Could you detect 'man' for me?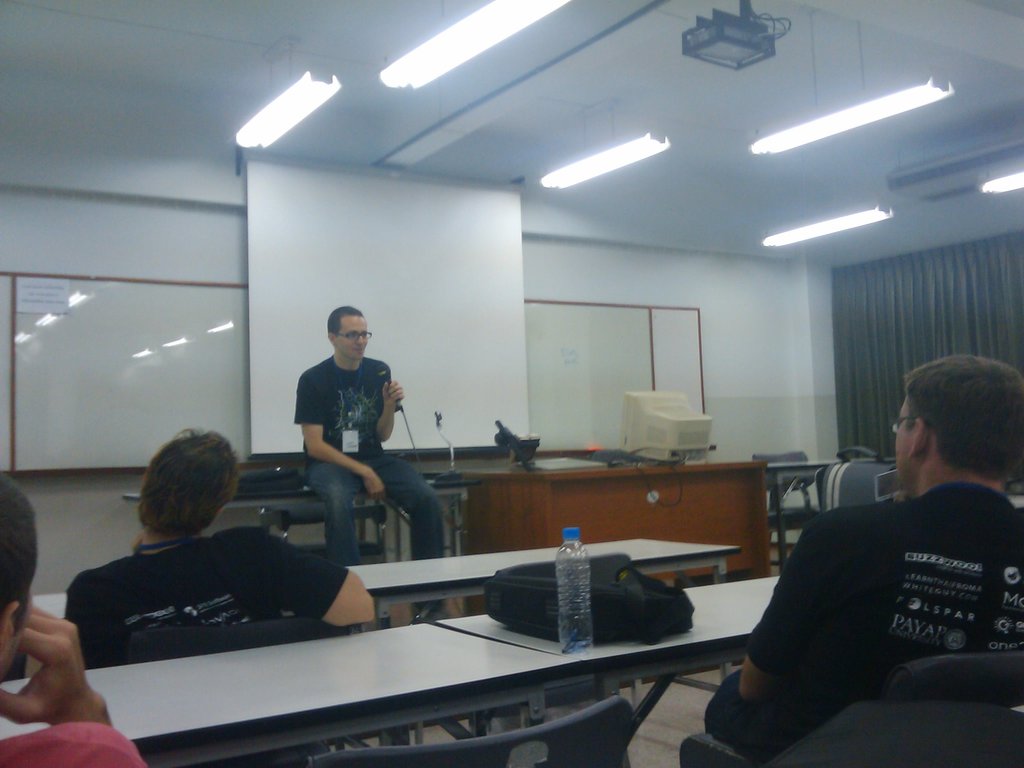
Detection result: {"x1": 60, "y1": 406, "x2": 384, "y2": 667}.
